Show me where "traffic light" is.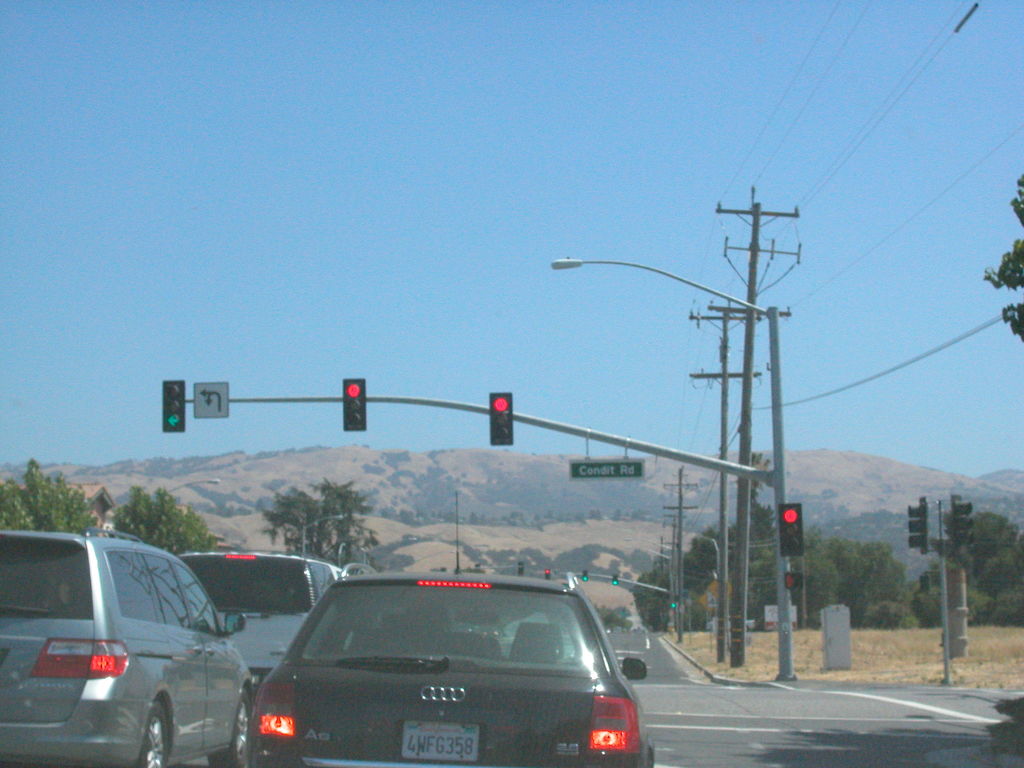
"traffic light" is at (x1=582, y1=569, x2=586, y2=582).
